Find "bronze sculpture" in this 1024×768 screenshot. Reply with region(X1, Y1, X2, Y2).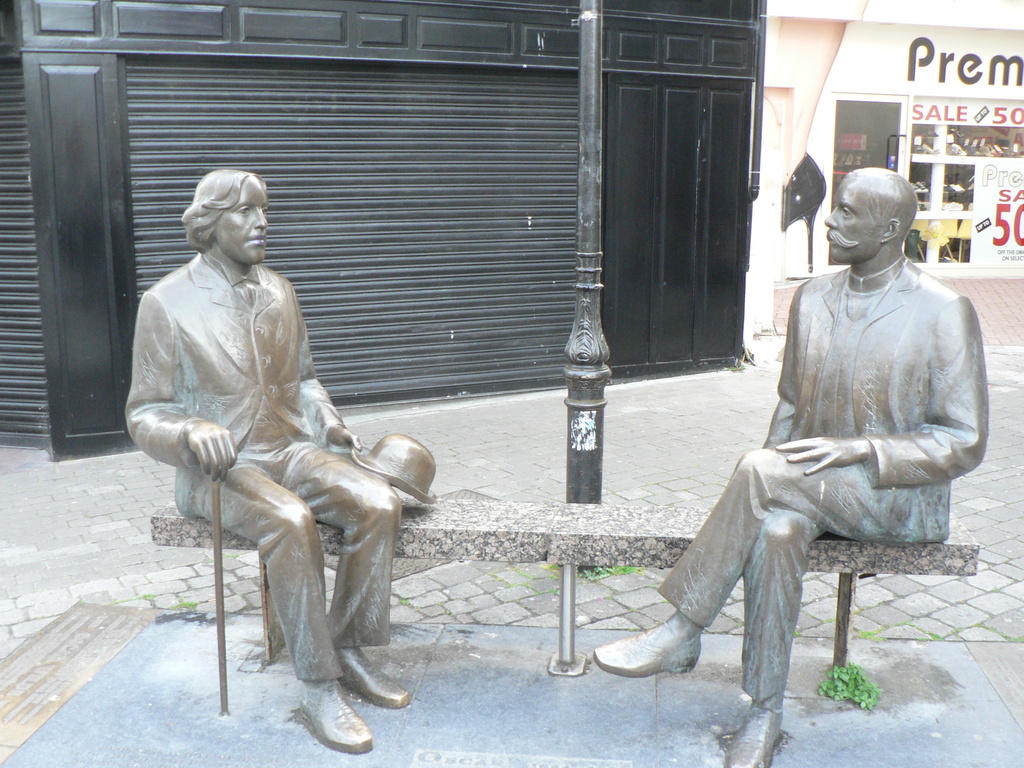
region(595, 168, 993, 767).
